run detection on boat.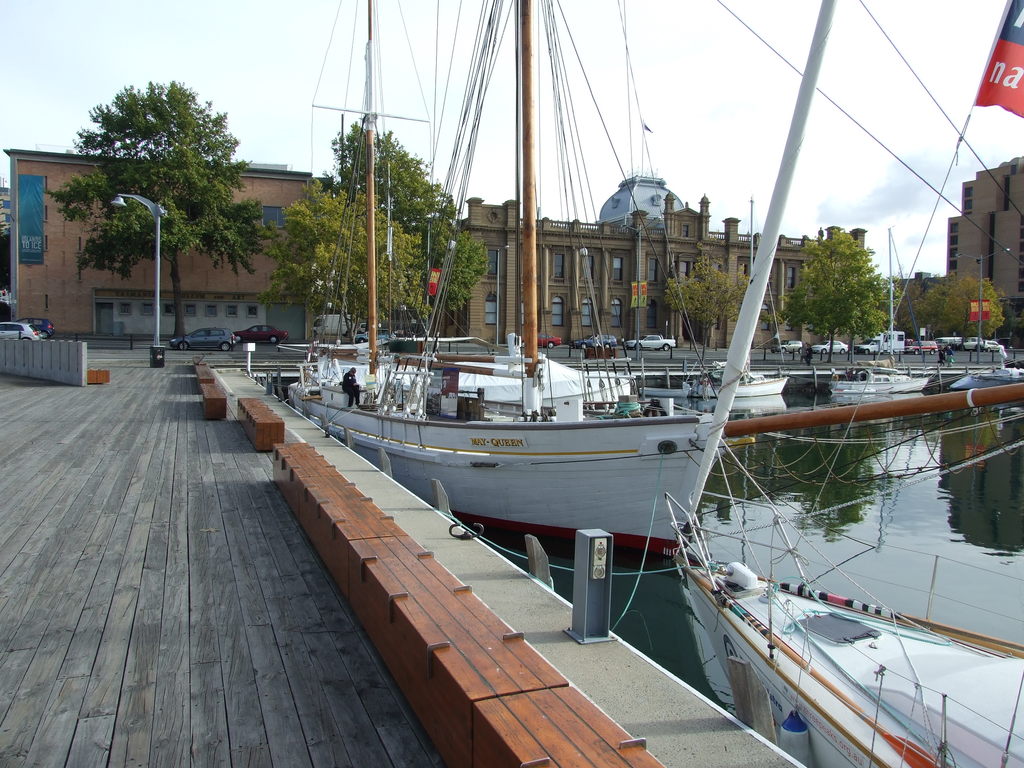
Result: box(280, 0, 839, 561).
